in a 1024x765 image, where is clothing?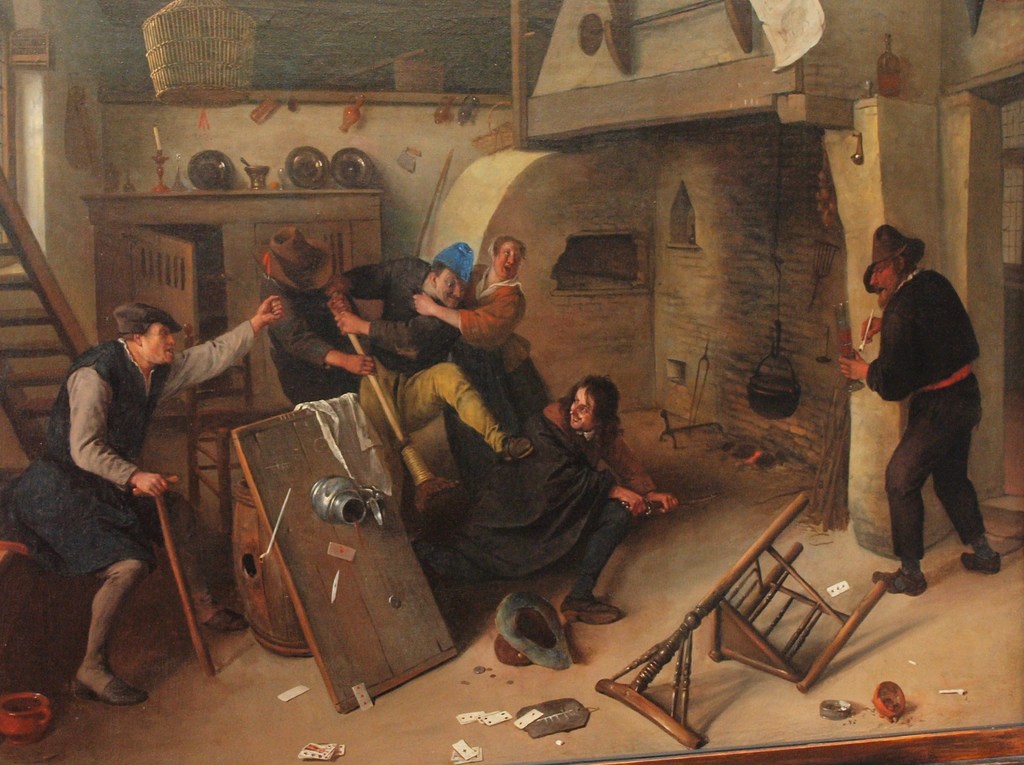
(270,266,369,406).
